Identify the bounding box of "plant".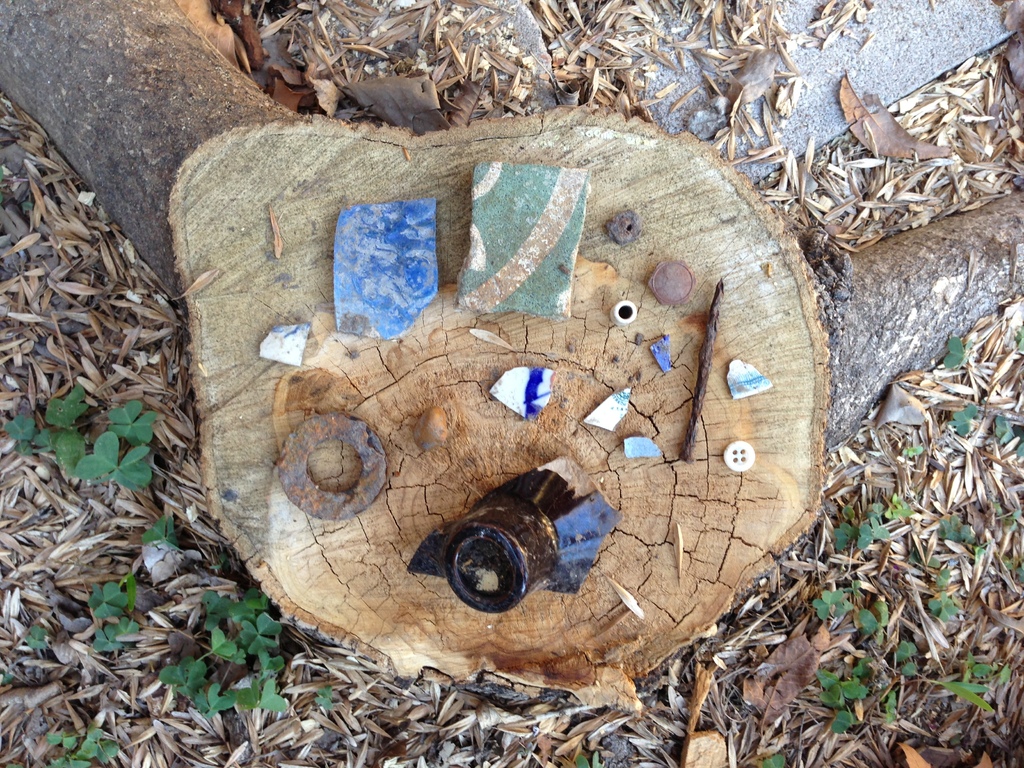
(940, 328, 972, 373).
